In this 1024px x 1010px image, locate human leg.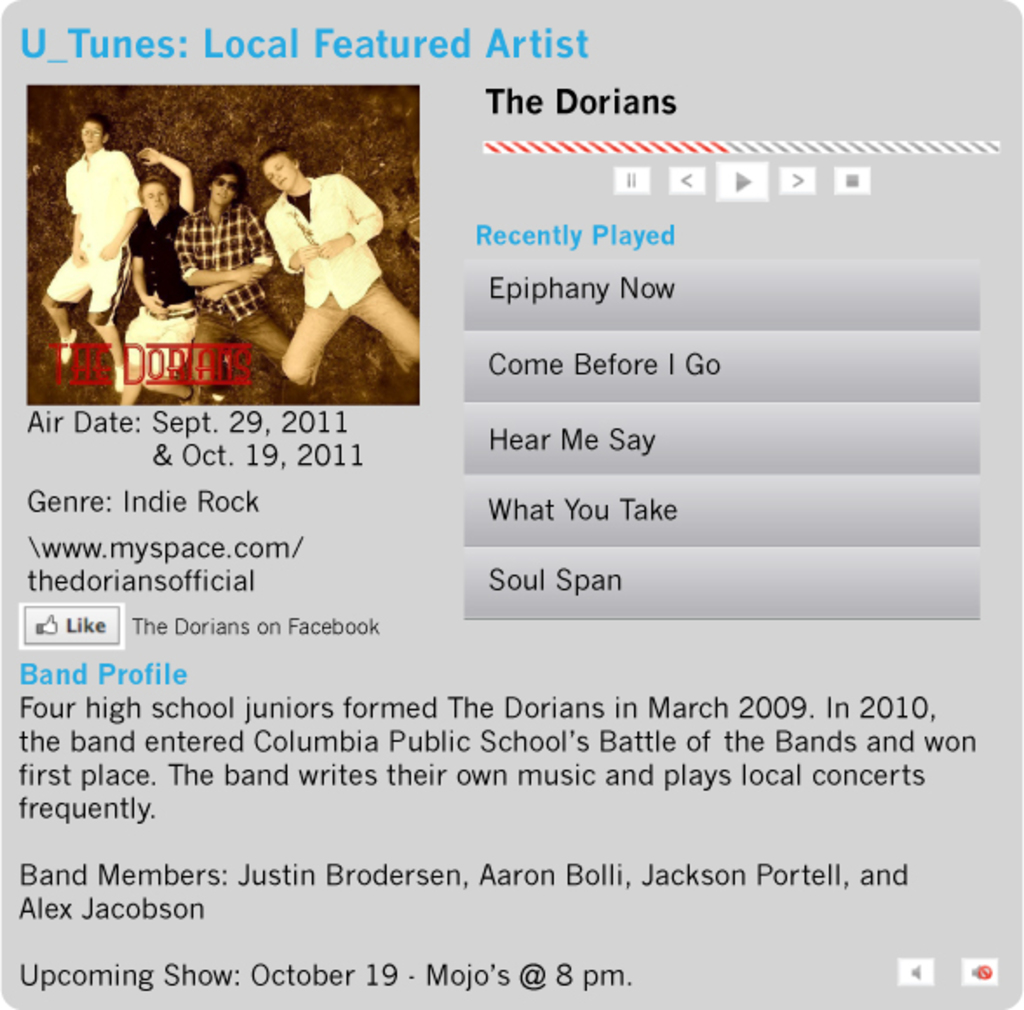
Bounding box: [x1=279, y1=280, x2=352, y2=401].
